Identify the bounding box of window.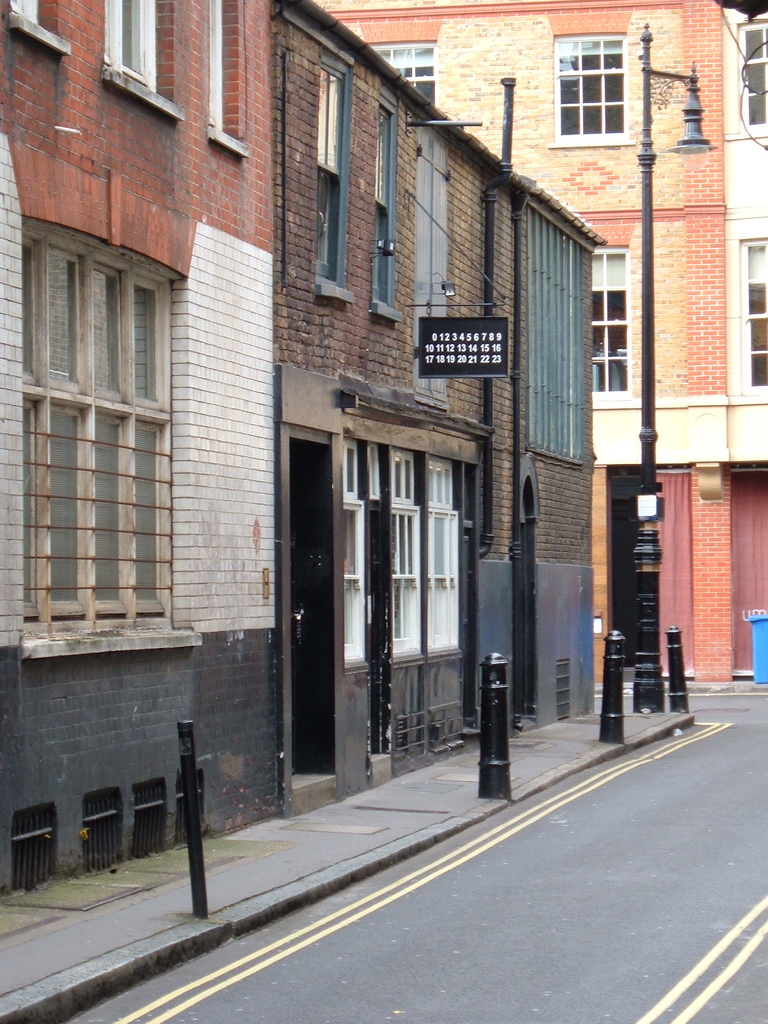
box=[209, 1, 254, 161].
